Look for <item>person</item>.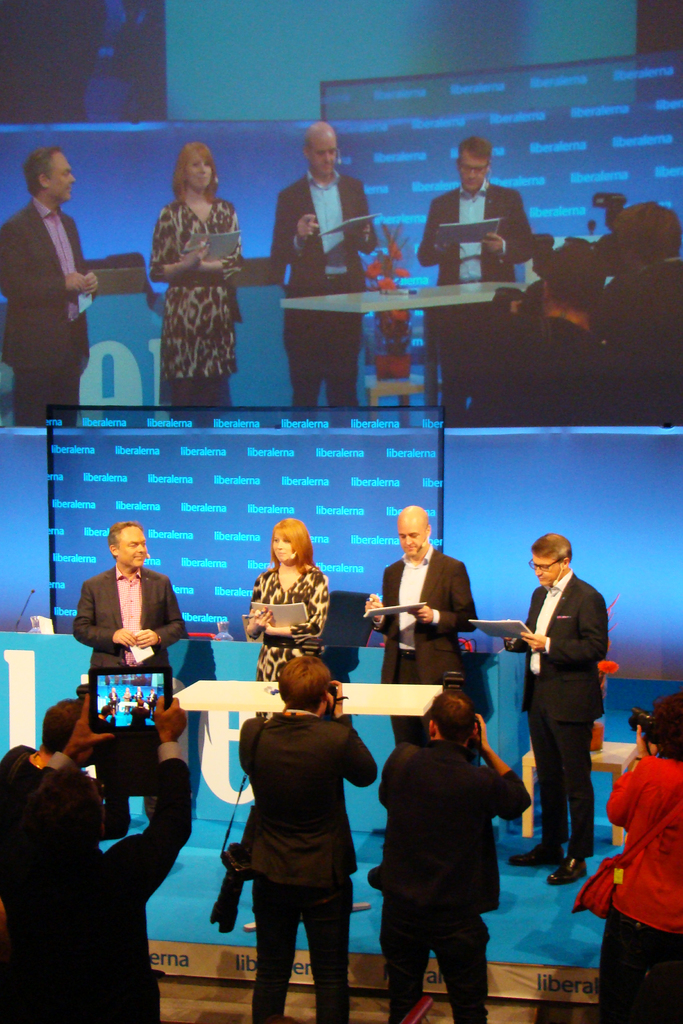
Found: (379, 690, 528, 1023).
